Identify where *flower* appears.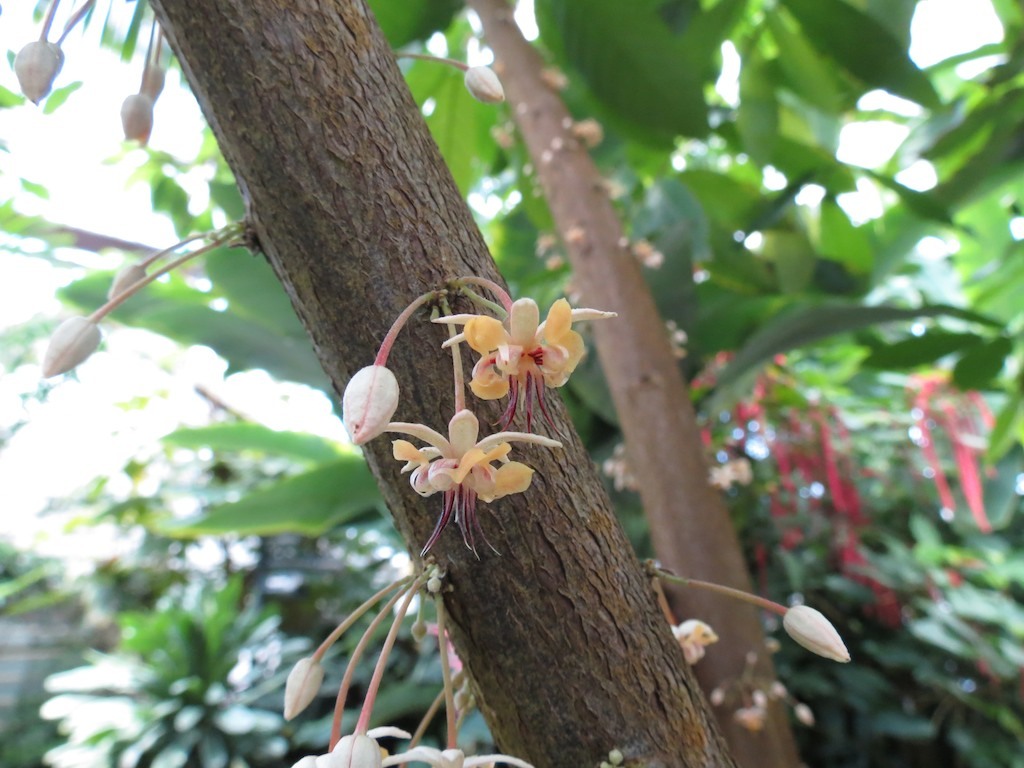
Appears at box(414, 742, 542, 767).
